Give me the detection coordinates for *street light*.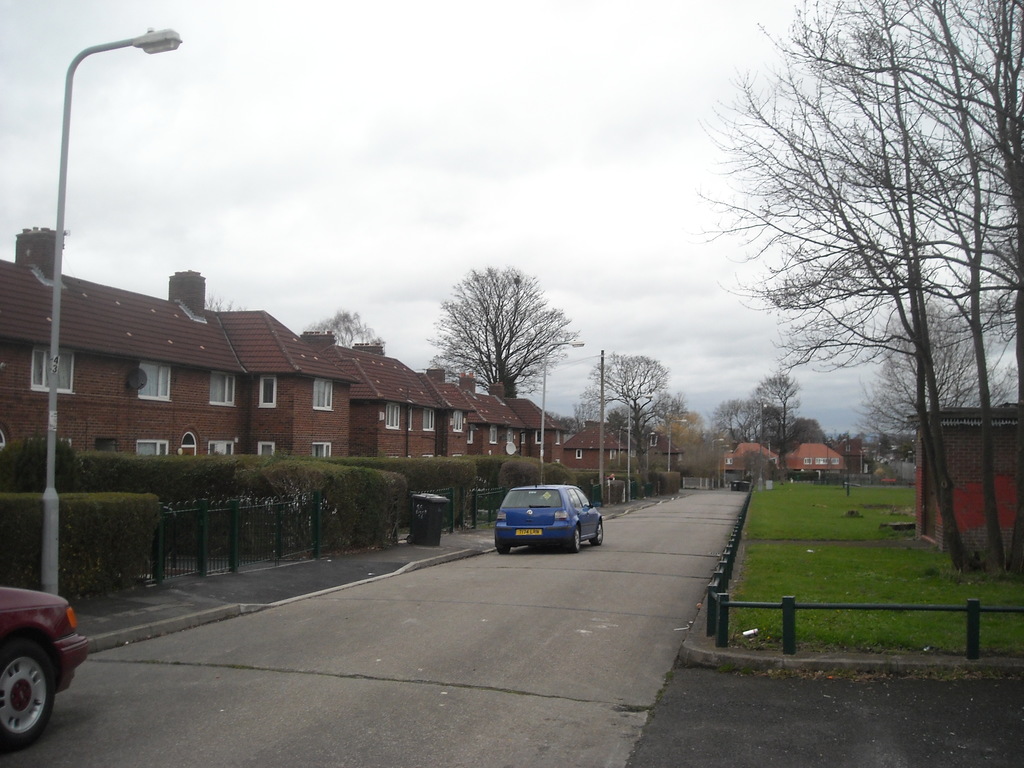
723/447/735/480.
